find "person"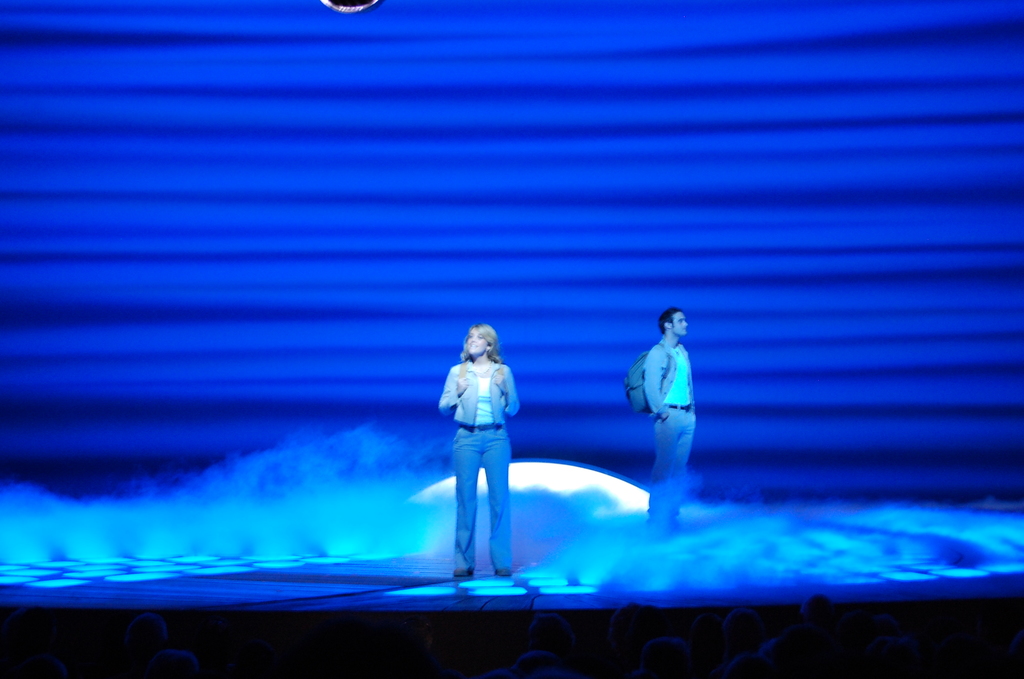
Rect(423, 313, 522, 591)
